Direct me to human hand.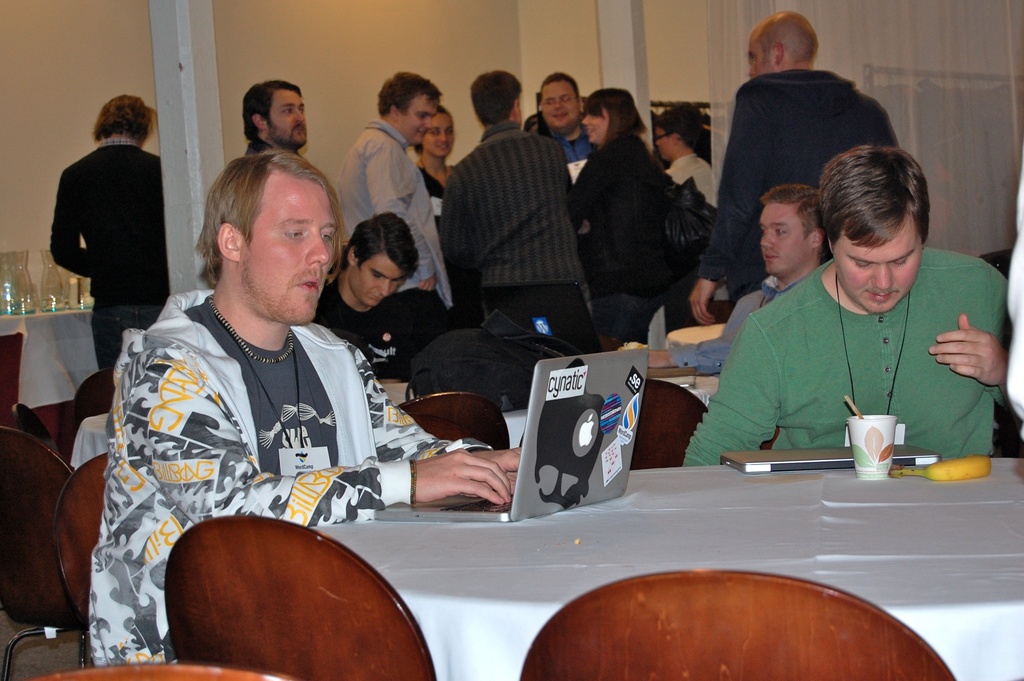
Direction: (left=926, top=311, right=1010, bottom=388).
